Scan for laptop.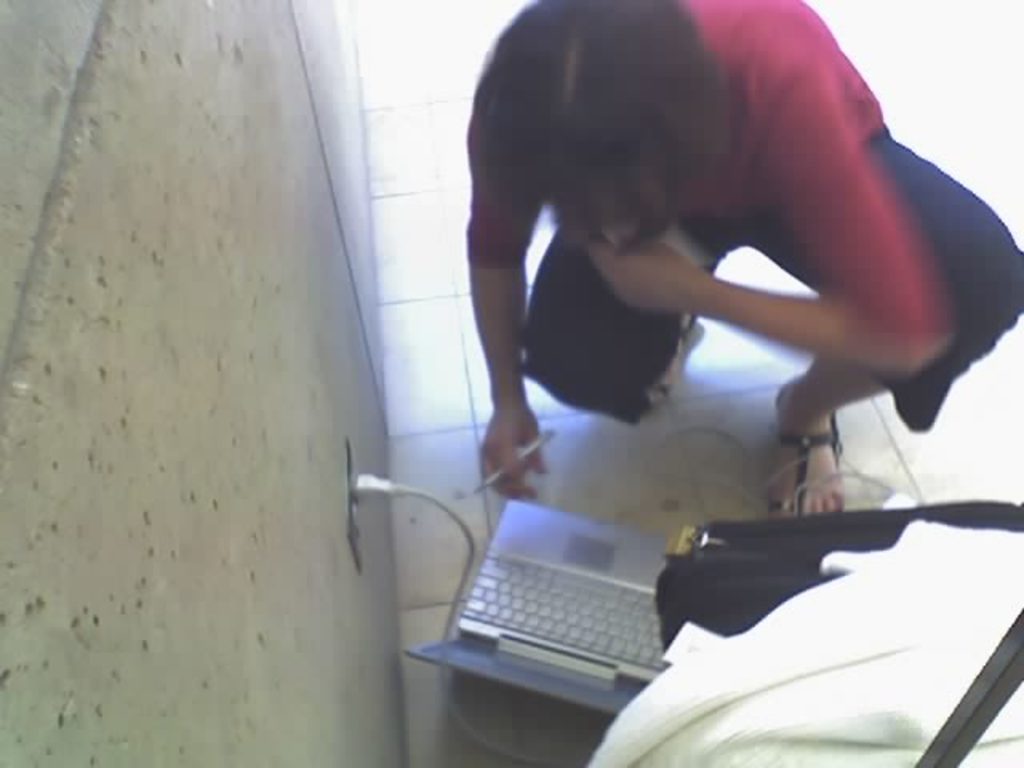
Scan result: (x1=400, y1=496, x2=670, y2=722).
